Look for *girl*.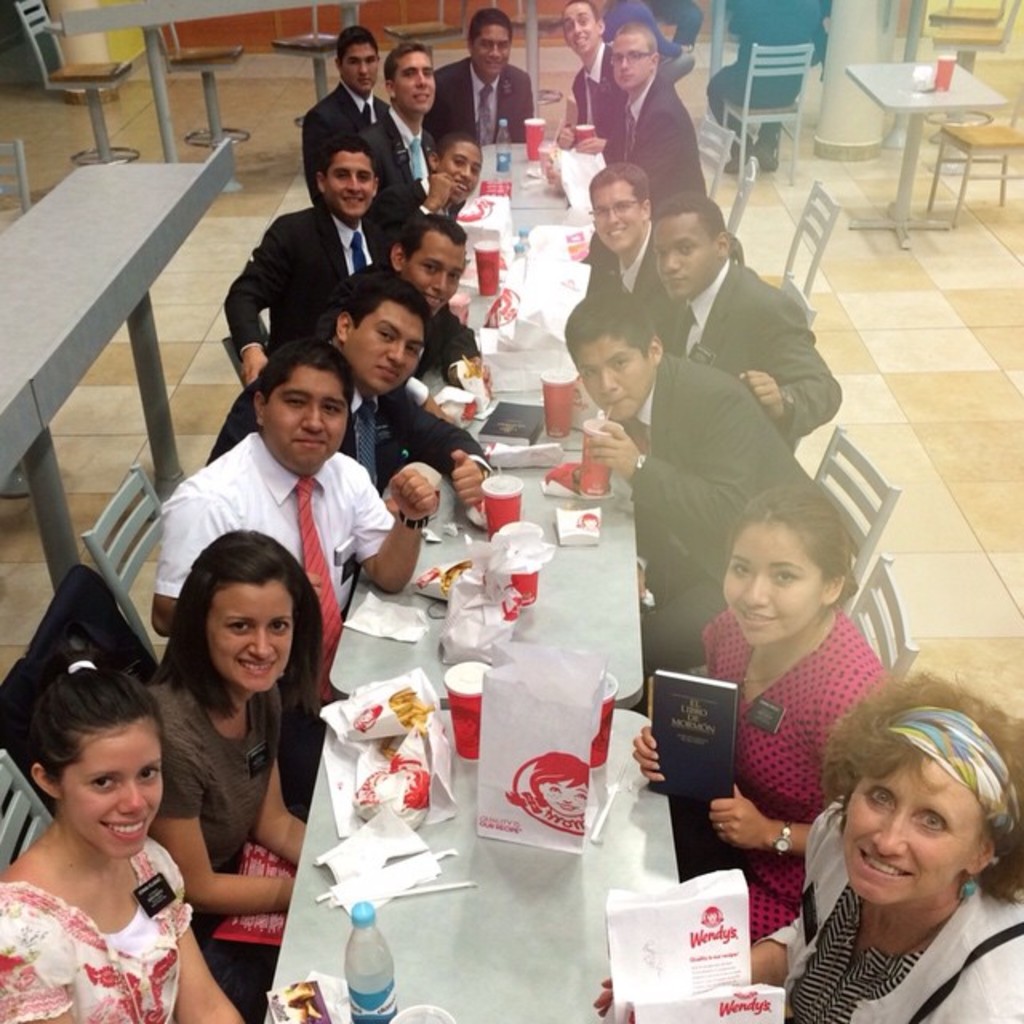
Found: [646, 490, 891, 928].
